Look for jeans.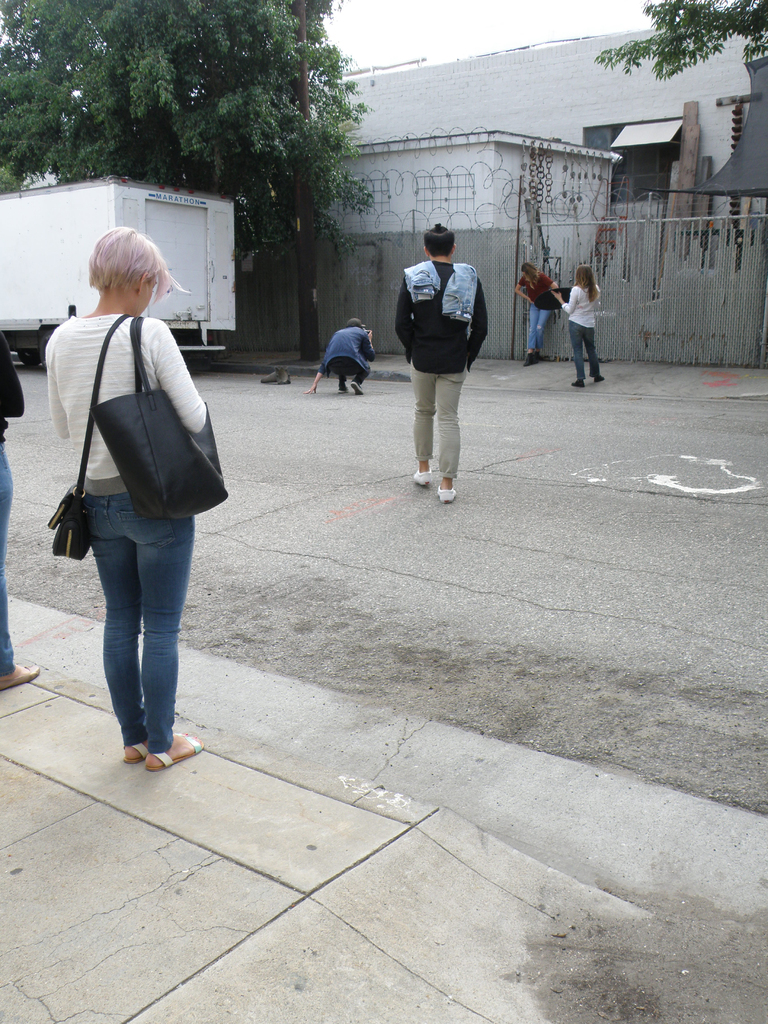
Found: {"x1": 396, "y1": 369, "x2": 469, "y2": 483}.
